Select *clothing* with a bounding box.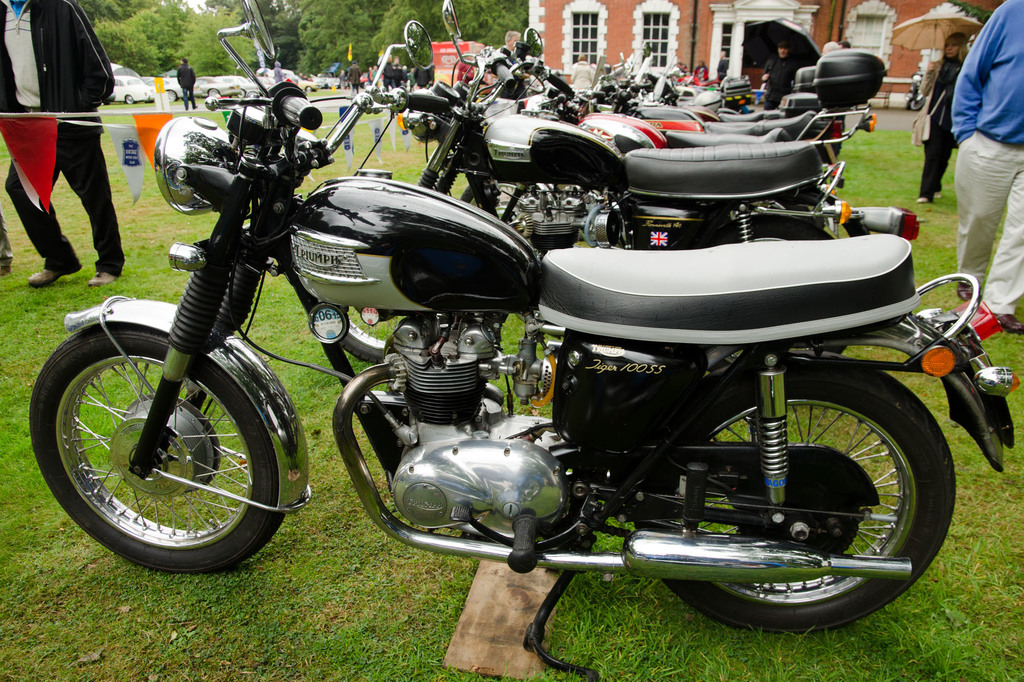
348 68 358 89.
